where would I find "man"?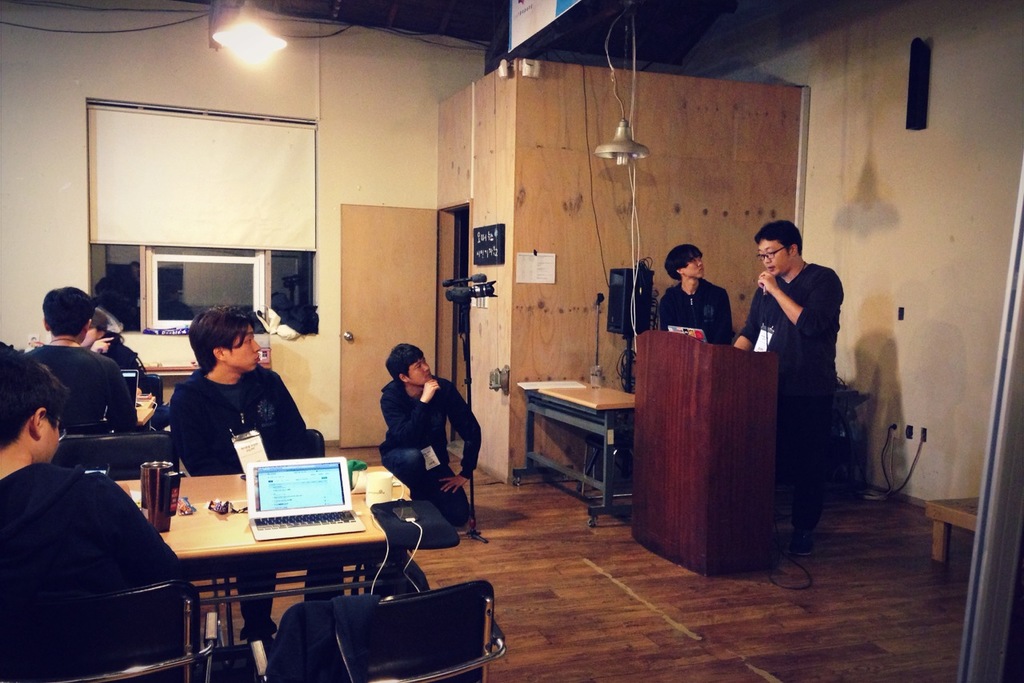
At [x1=0, y1=341, x2=198, y2=682].
